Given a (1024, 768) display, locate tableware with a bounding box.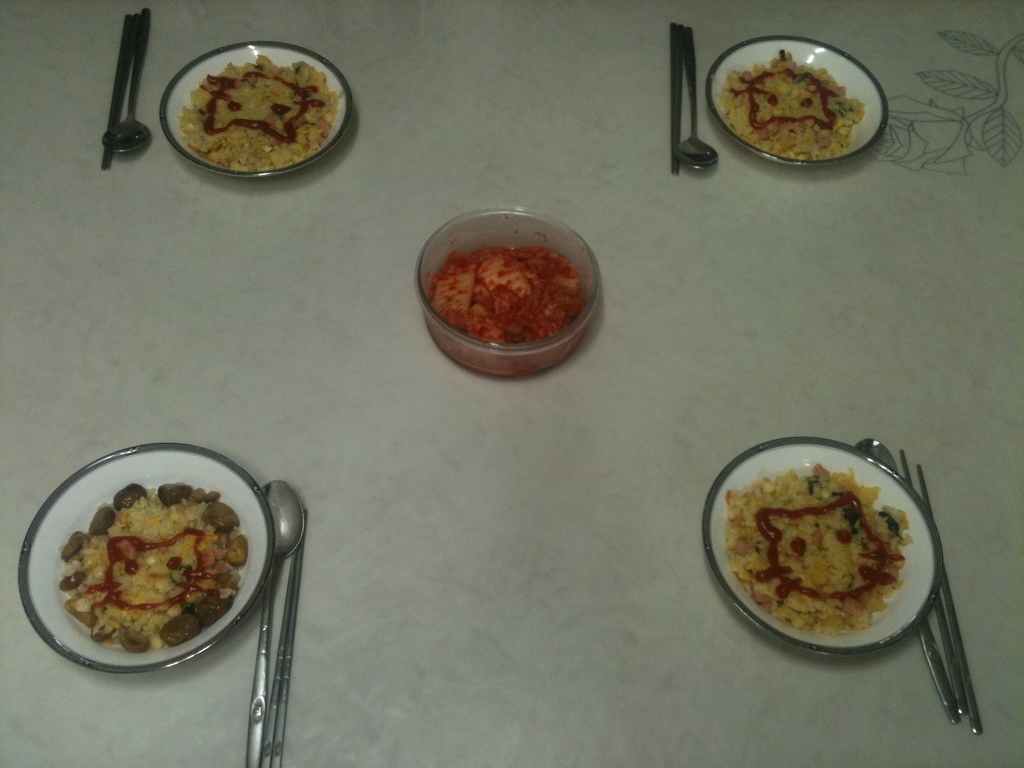
Located: crop(102, 8, 153, 160).
